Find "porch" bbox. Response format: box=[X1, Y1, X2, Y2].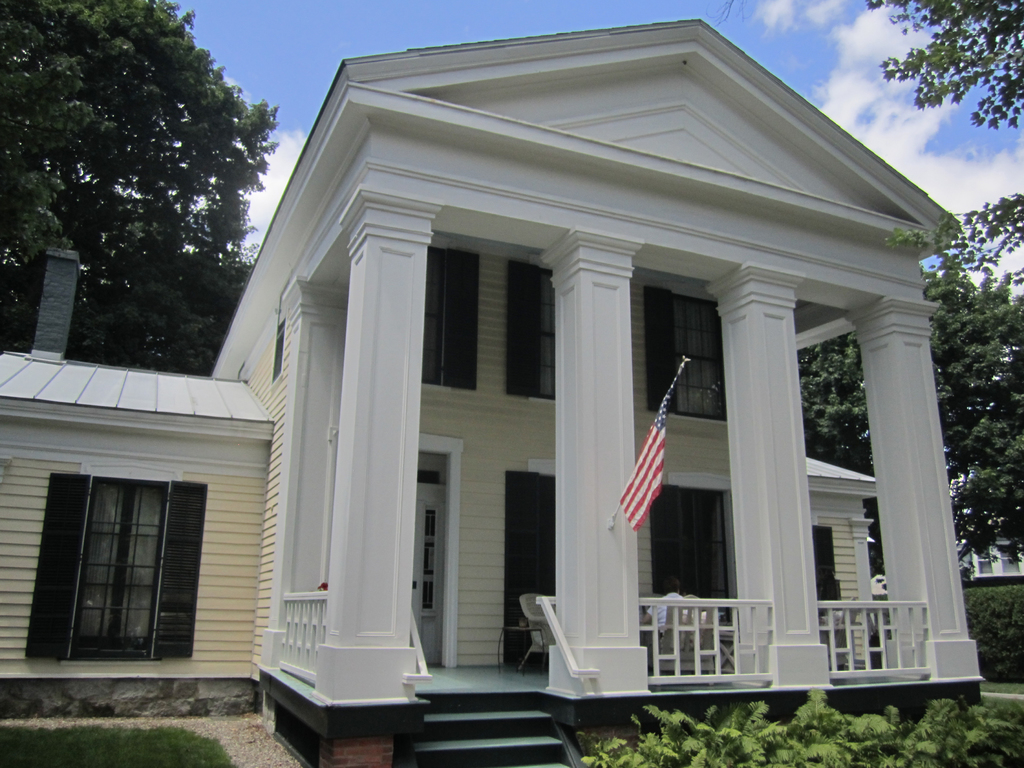
box=[255, 659, 983, 767].
